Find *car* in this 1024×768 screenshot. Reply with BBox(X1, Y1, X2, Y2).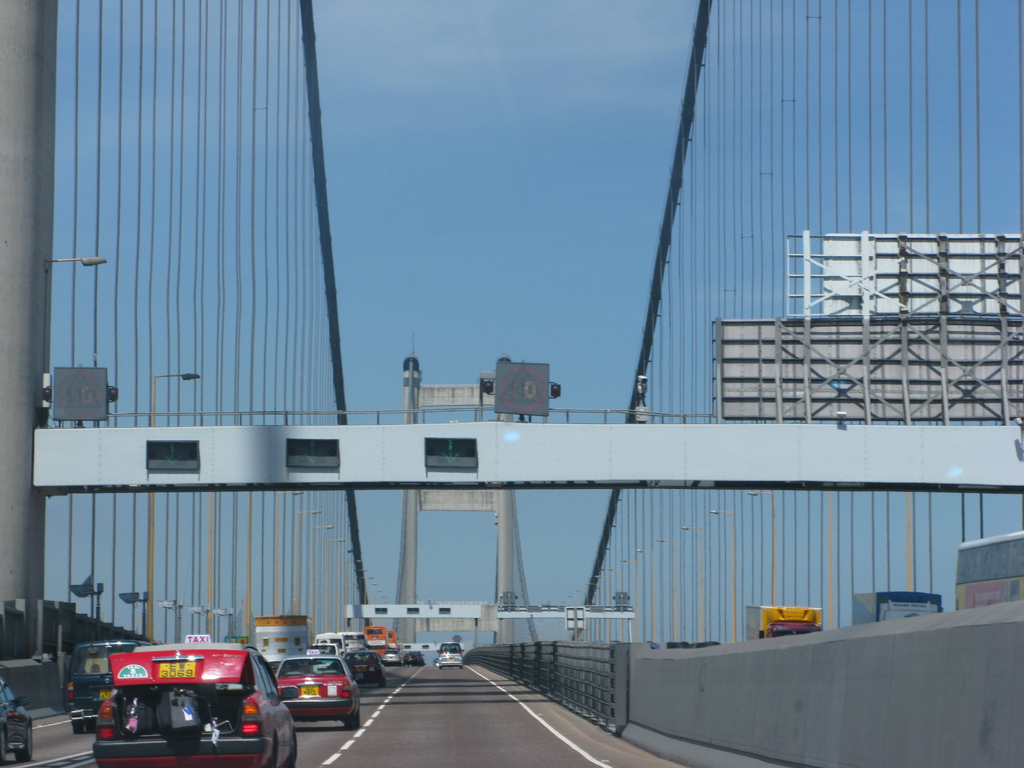
BBox(342, 648, 378, 685).
